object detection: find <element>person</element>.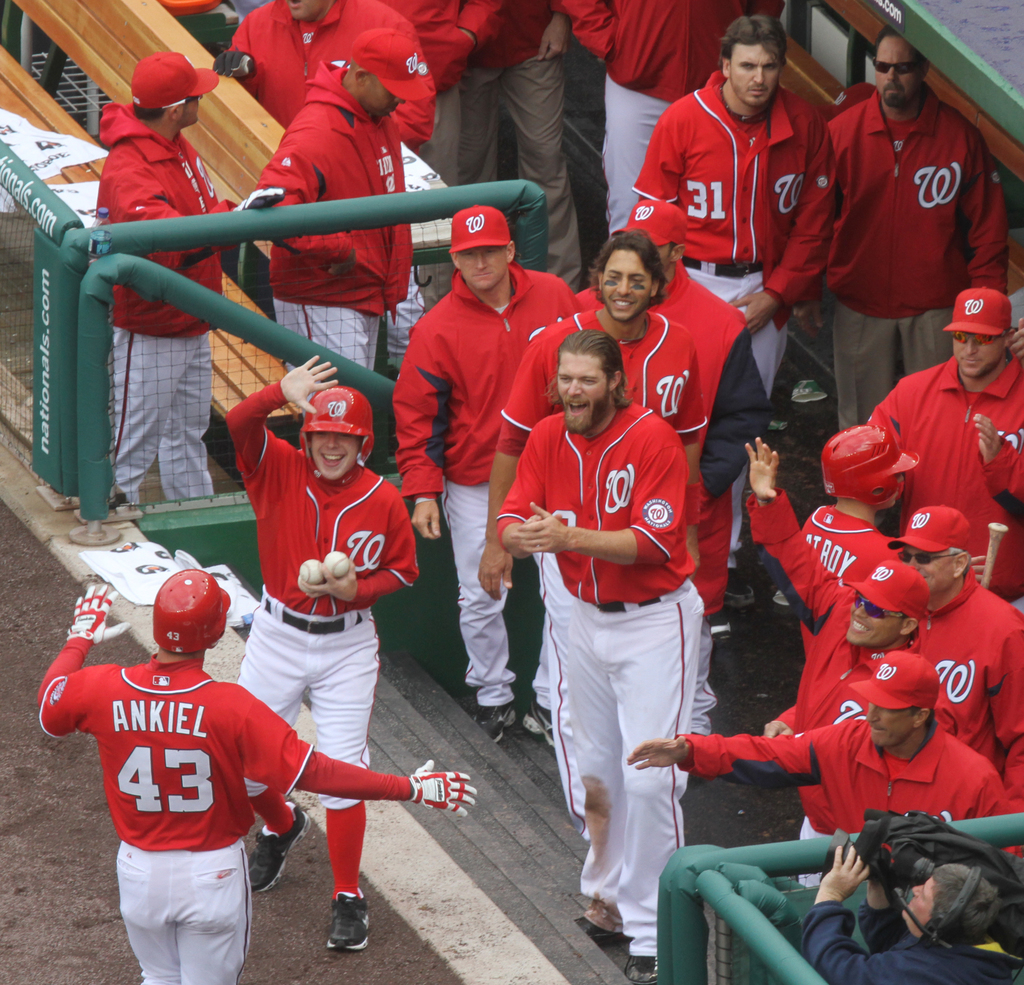
[462, 1, 583, 304].
